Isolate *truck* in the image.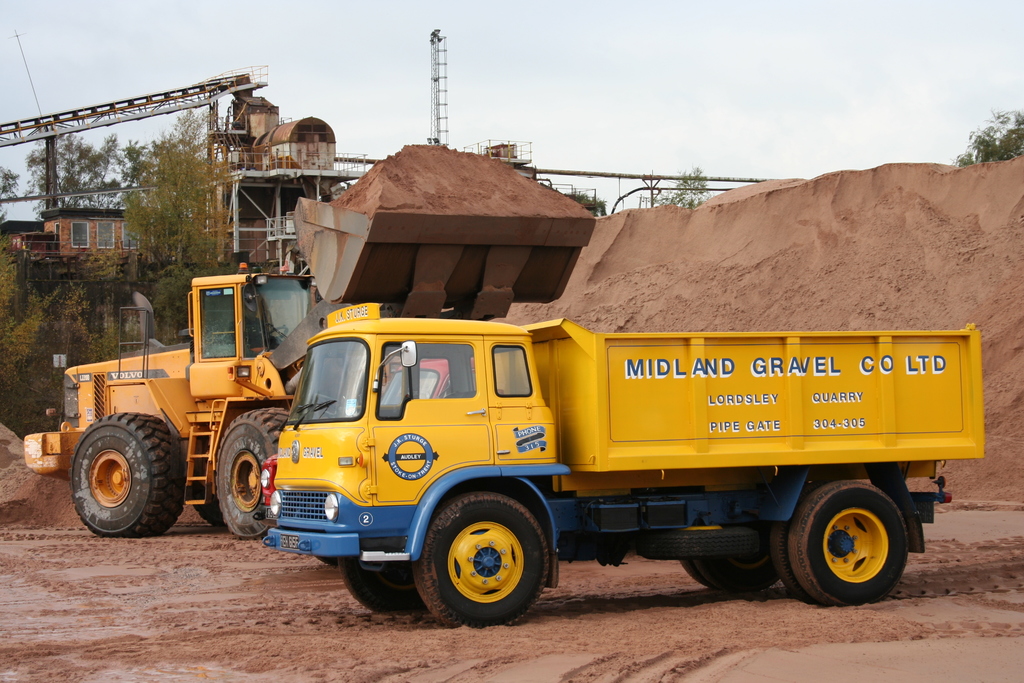
Isolated region: box=[200, 304, 983, 629].
